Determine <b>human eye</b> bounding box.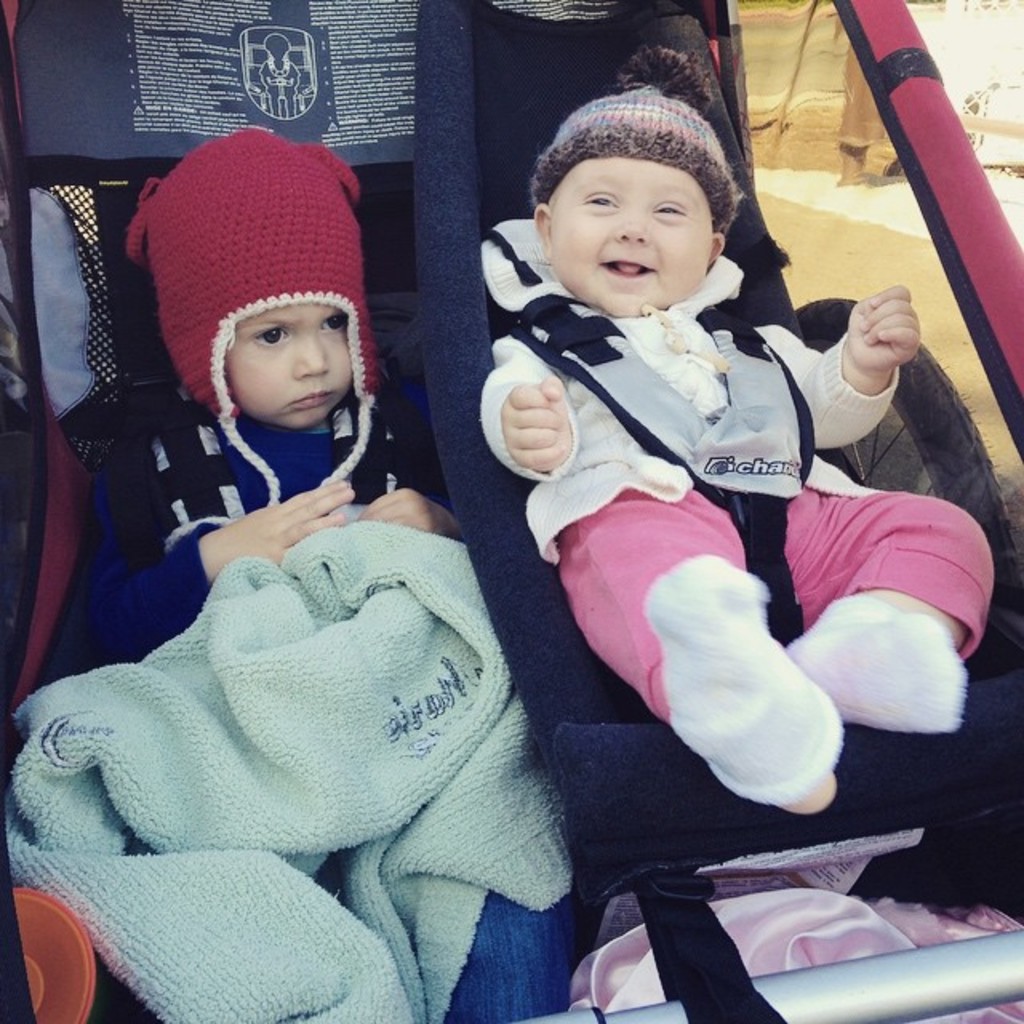
Determined: box(248, 325, 286, 344).
